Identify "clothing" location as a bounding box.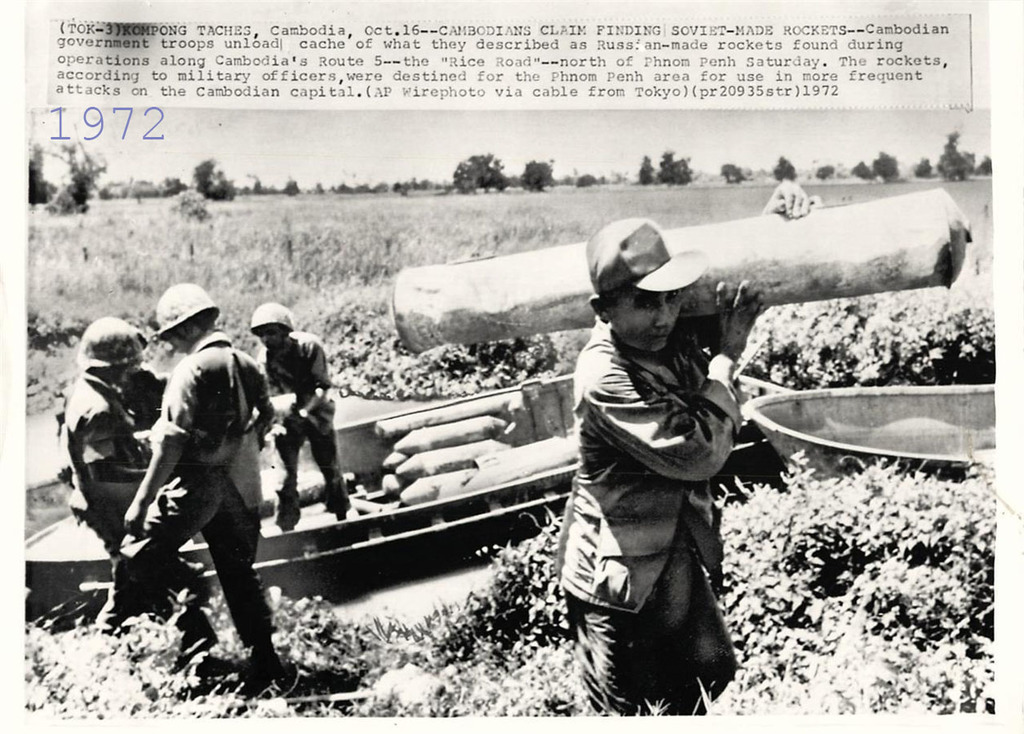
left=549, top=342, right=747, bottom=715.
